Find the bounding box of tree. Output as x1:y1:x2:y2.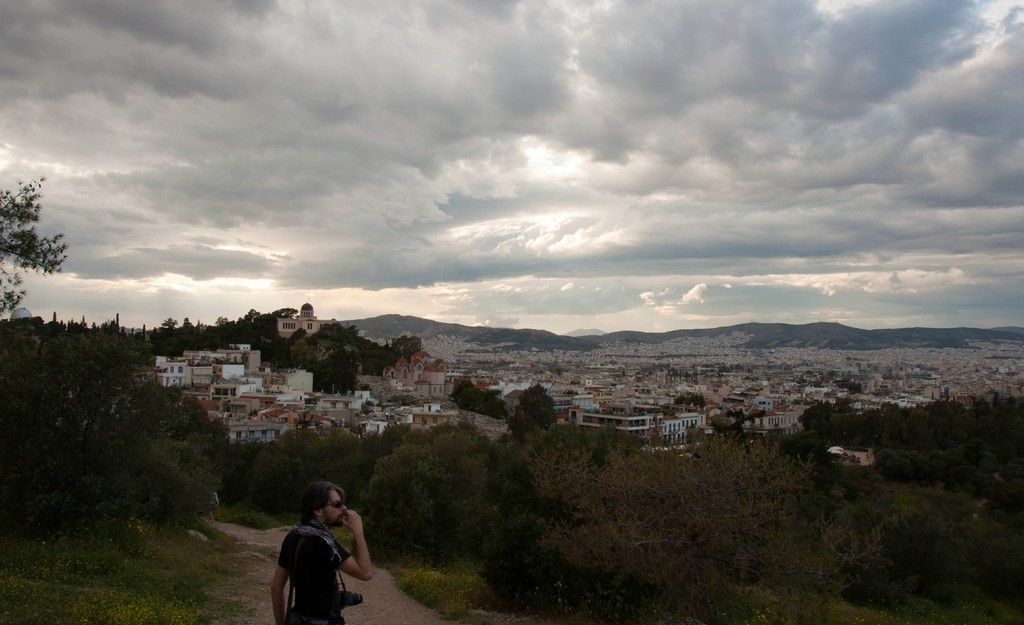
517:384:559:432.
